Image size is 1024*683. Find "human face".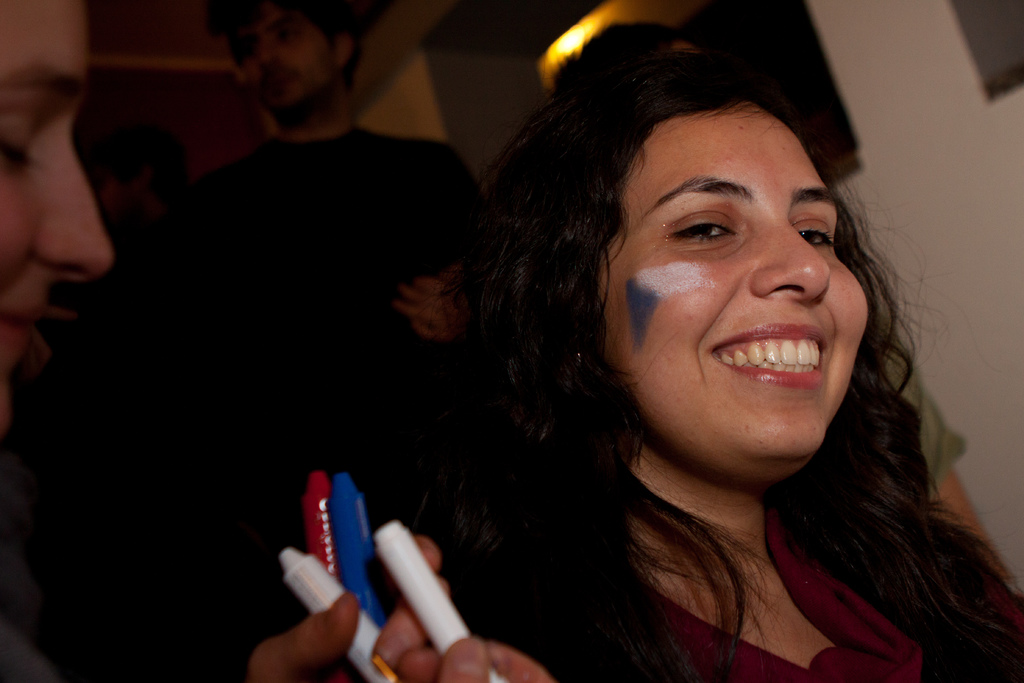
region(225, 8, 330, 108).
